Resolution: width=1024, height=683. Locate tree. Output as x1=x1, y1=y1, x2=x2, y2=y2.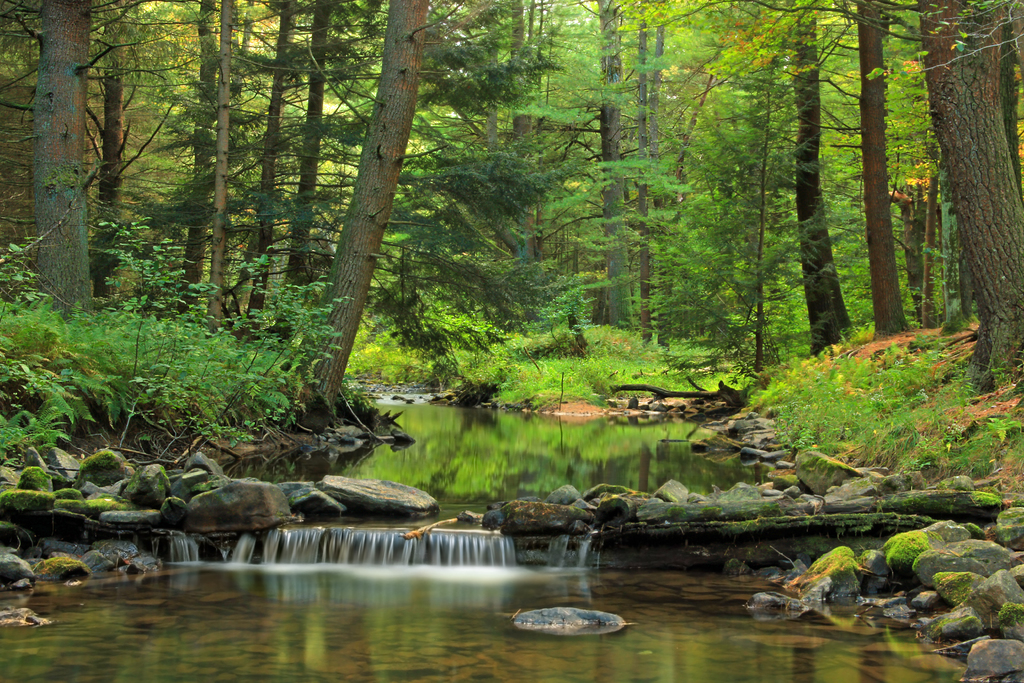
x1=269, y1=0, x2=596, y2=409.
